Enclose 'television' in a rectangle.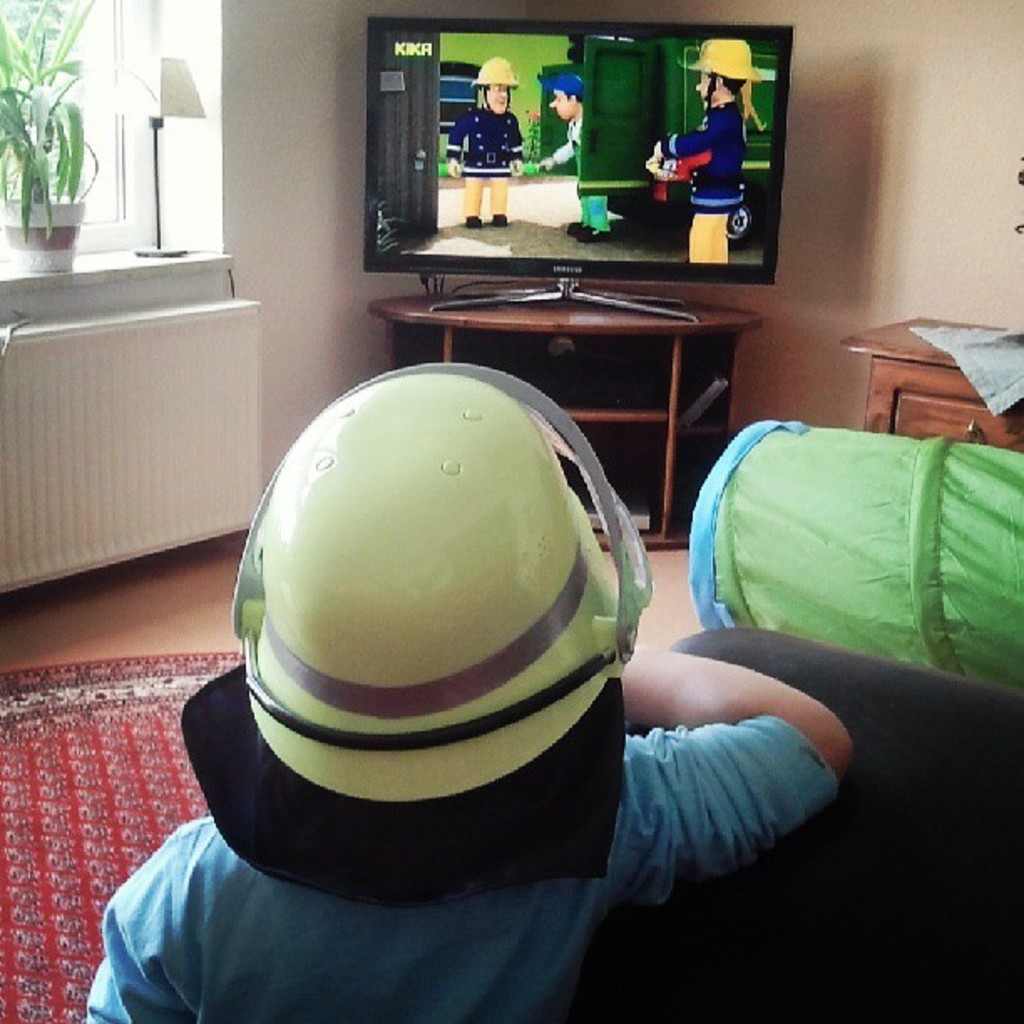
locate(356, 15, 793, 325).
